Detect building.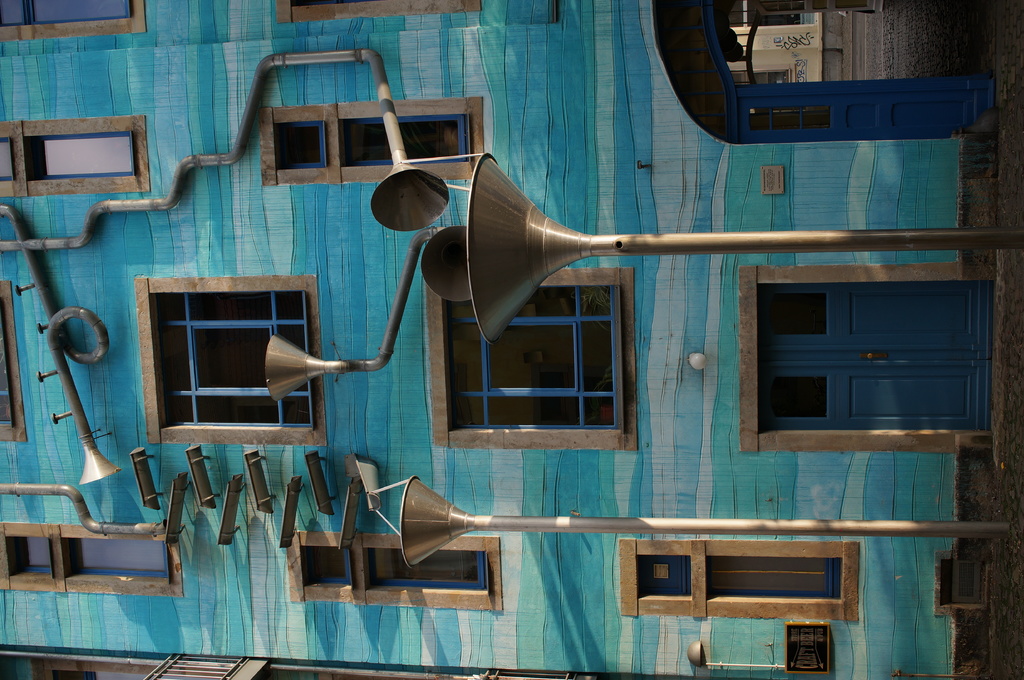
Detected at <bbox>0, 0, 998, 679</bbox>.
